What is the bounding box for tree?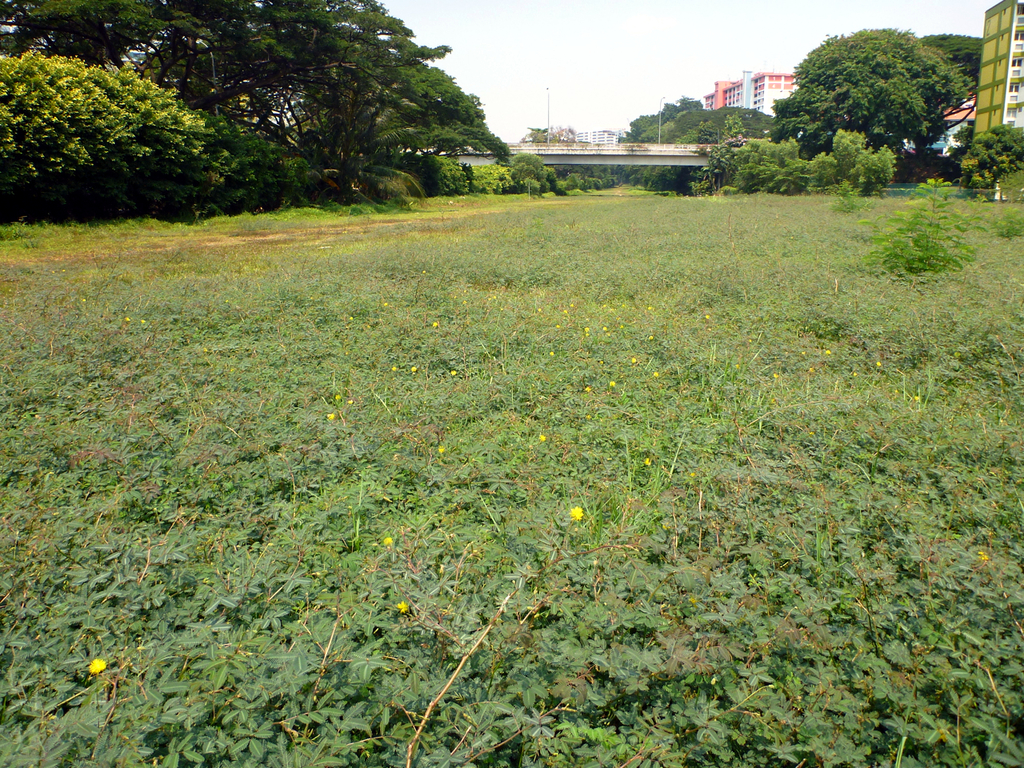
761,24,978,169.
